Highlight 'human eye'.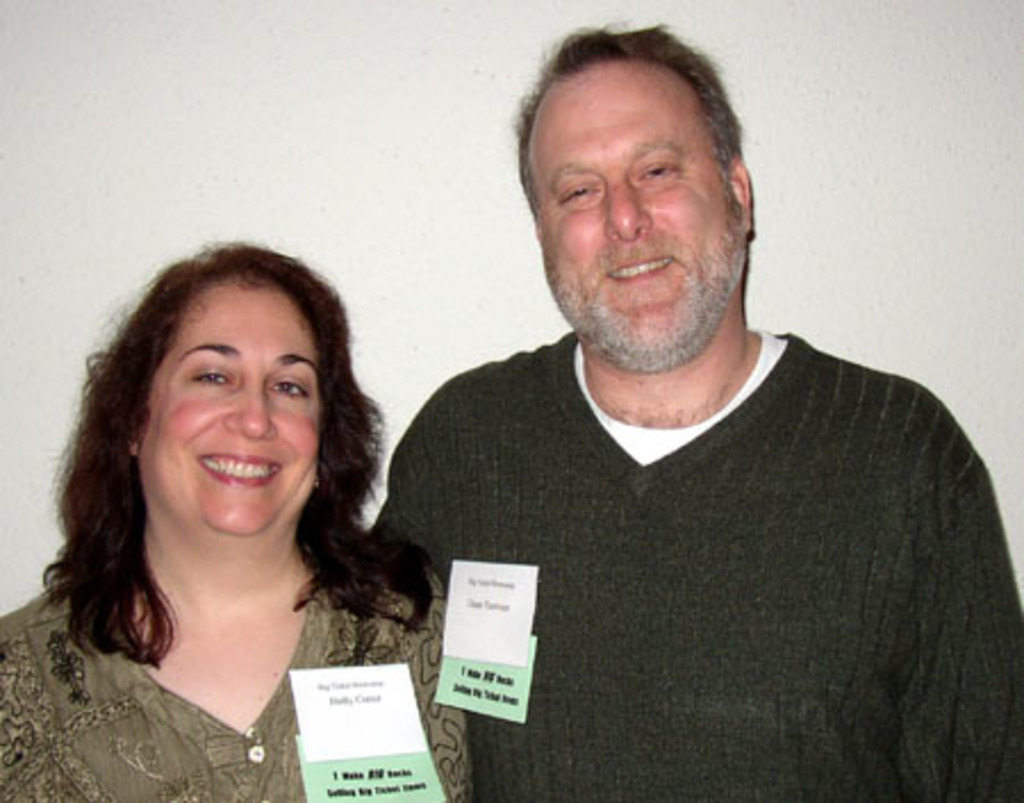
Highlighted region: <box>560,187,605,205</box>.
